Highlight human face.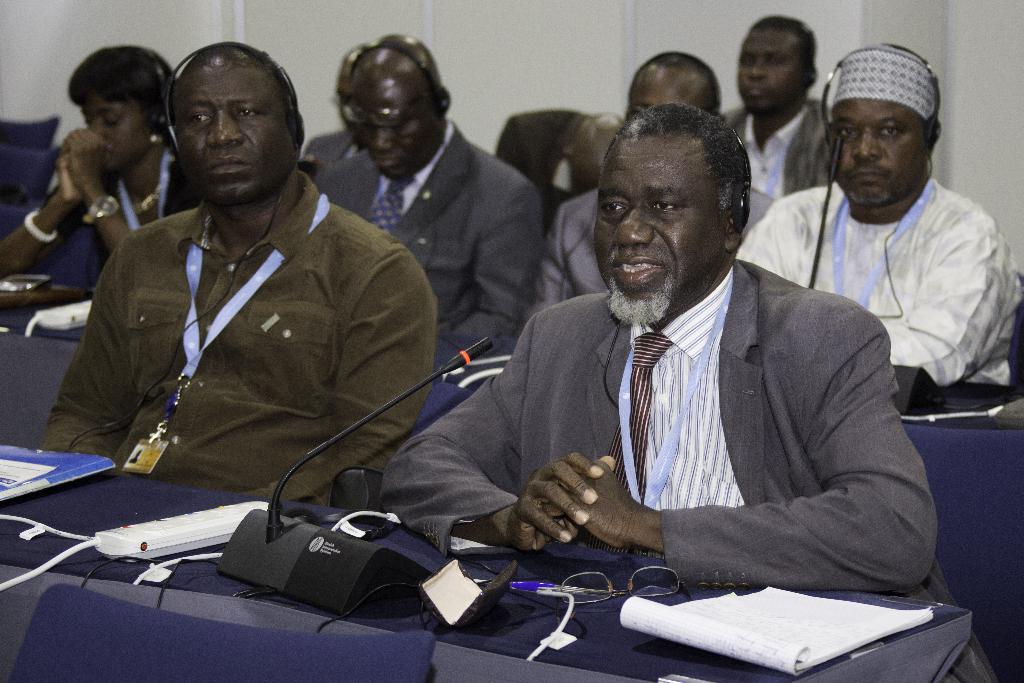
Highlighted region: [left=739, top=24, right=806, bottom=115].
